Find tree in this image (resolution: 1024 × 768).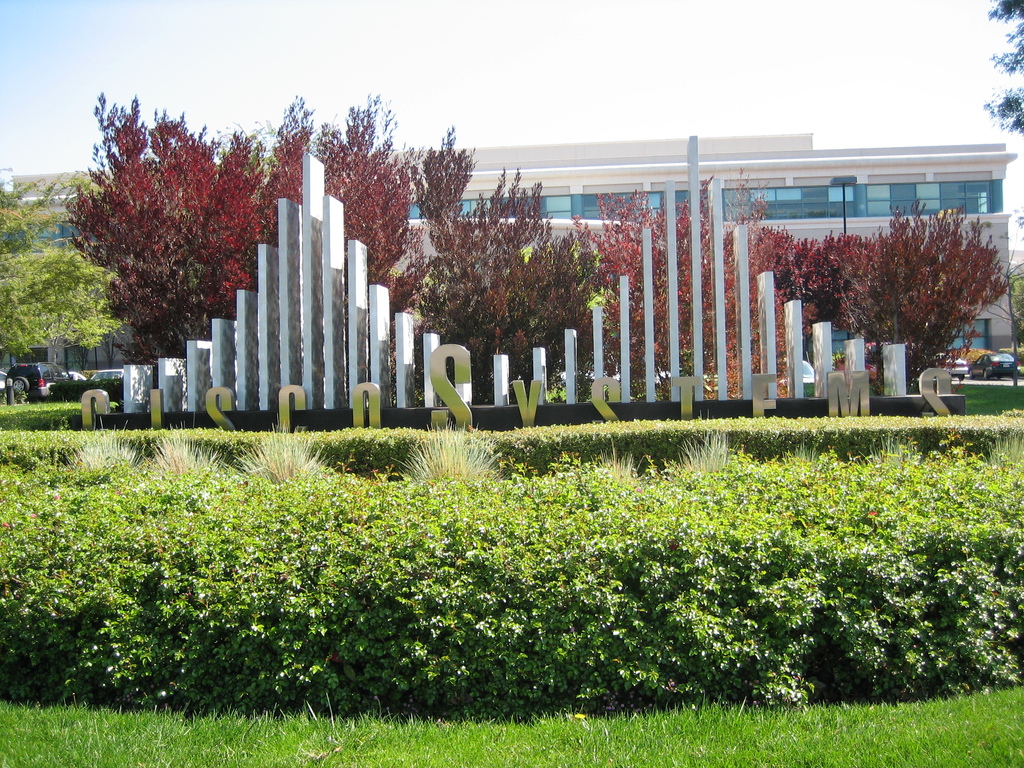
bbox(55, 90, 423, 410).
